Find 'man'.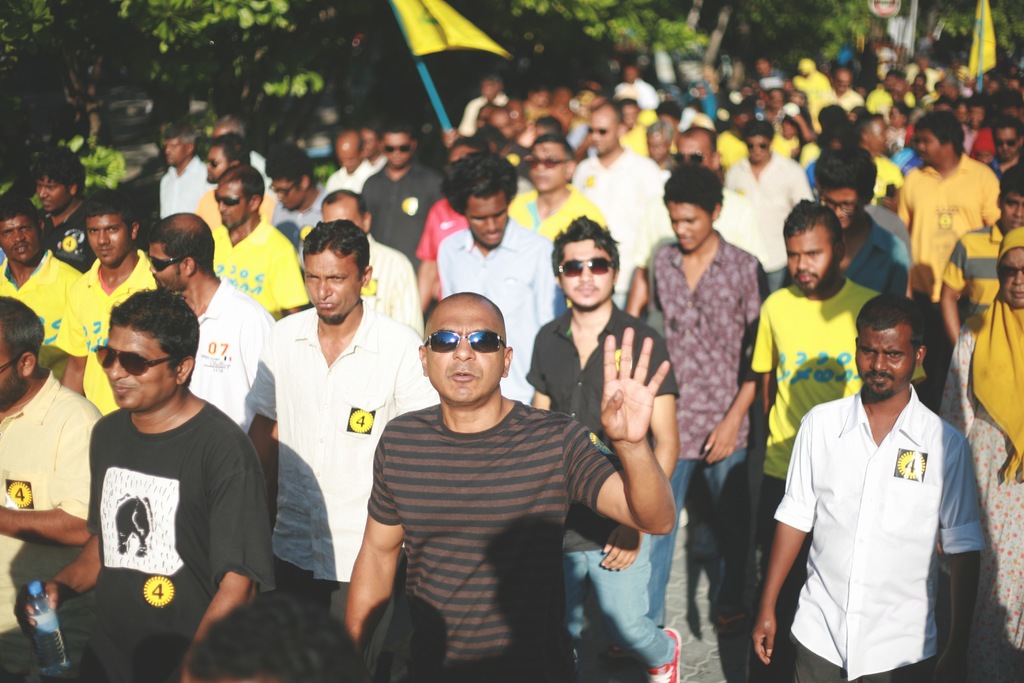
<bbox>345, 291, 674, 682</bbox>.
